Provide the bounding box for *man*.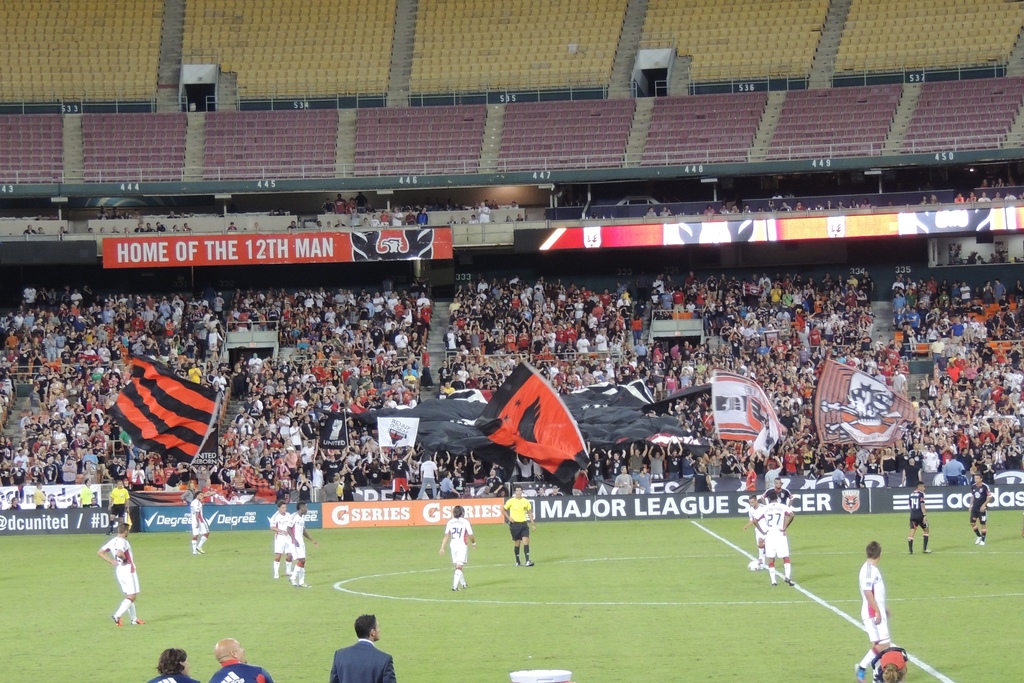
{"x1": 97, "y1": 524, "x2": 145, "y2": 625}.
